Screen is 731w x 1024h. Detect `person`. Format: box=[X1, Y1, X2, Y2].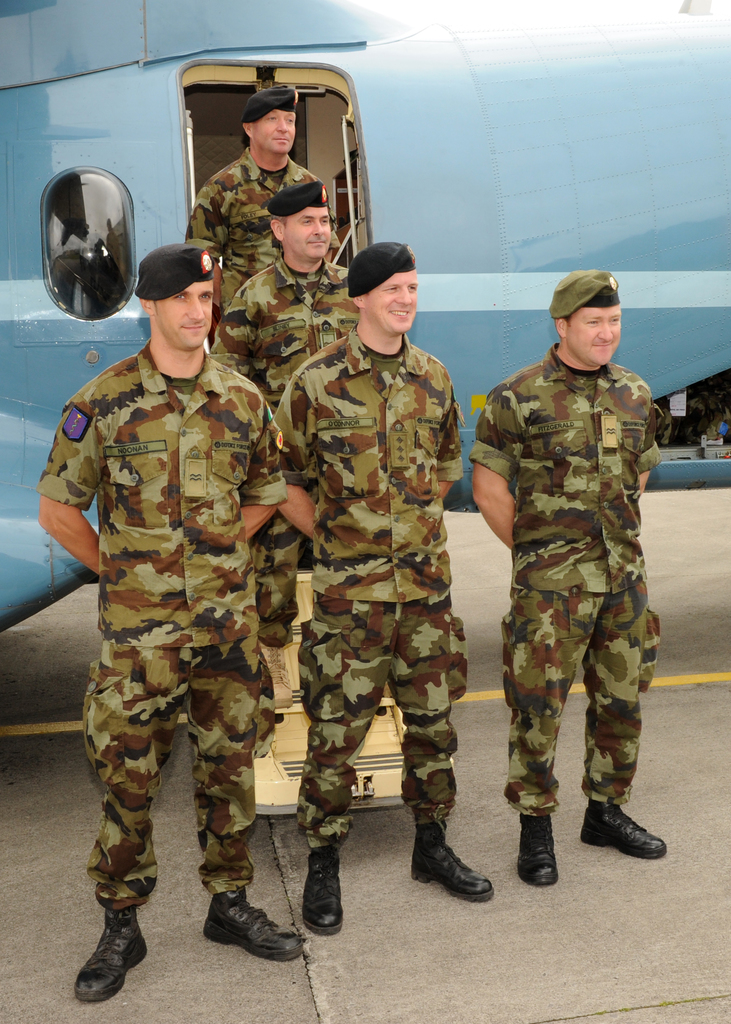
box=[213, 177, 353, 406].
